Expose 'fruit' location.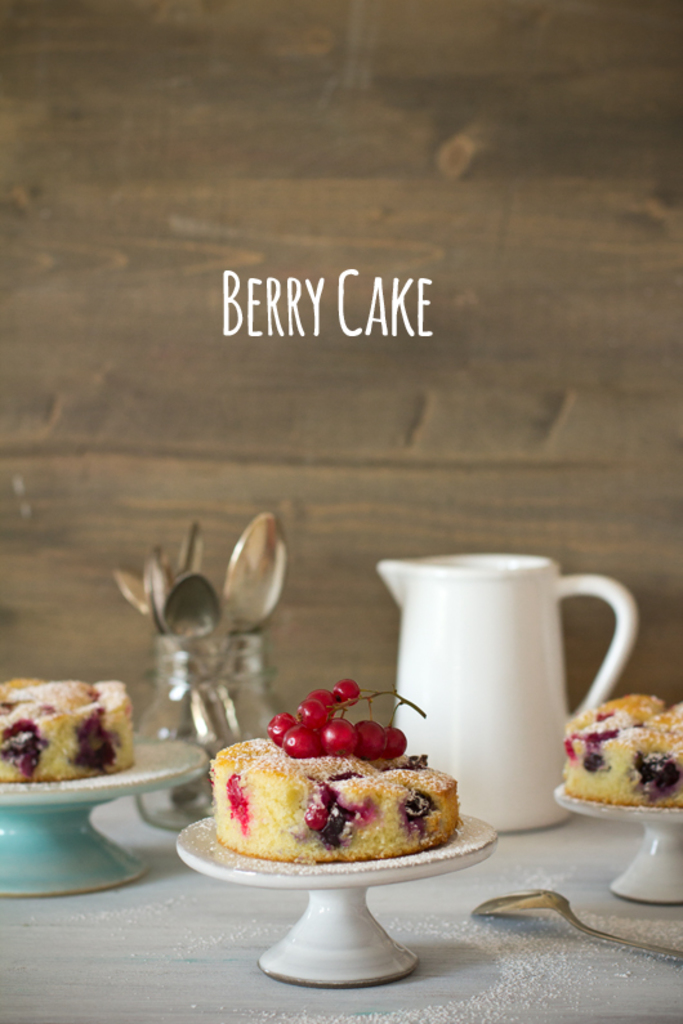
Exposed at x1=630, y1=752, x2=679, y2=793.
